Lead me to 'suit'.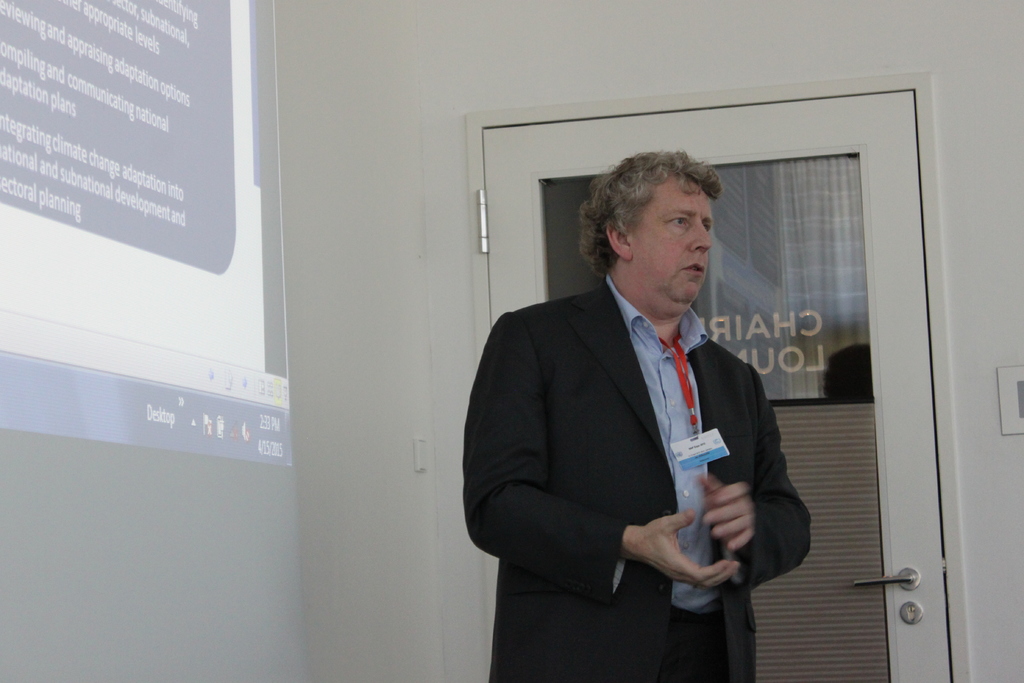
Lead to bbox(527, 208, 821, 661).
